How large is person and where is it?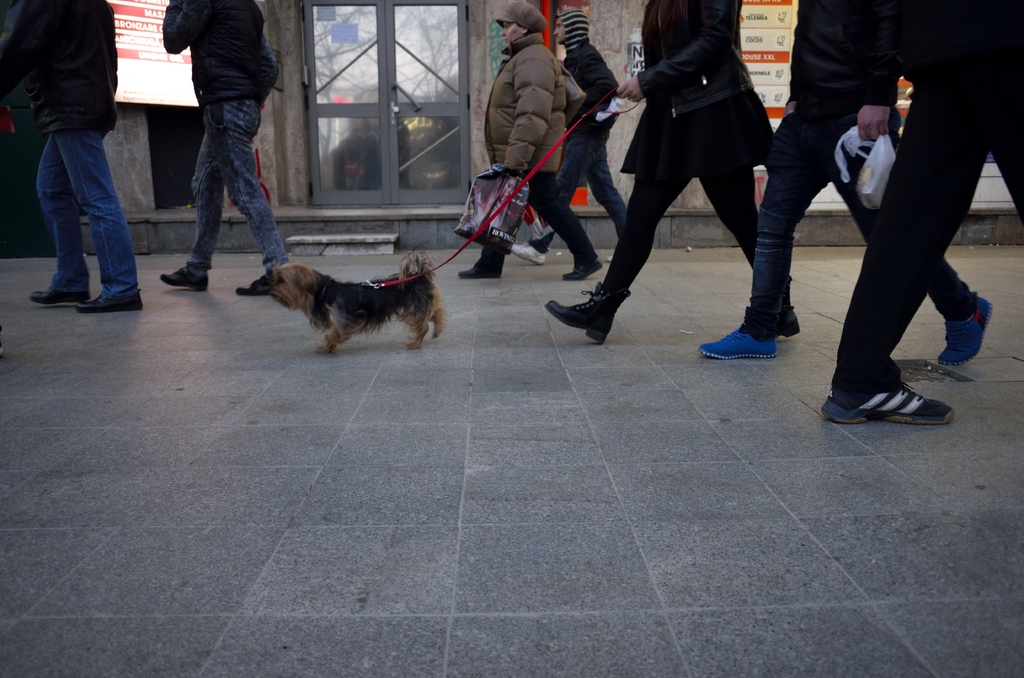
Bounding box: {"x1": 147, "y1": 0, "x2": 287, "y2": 303}.
